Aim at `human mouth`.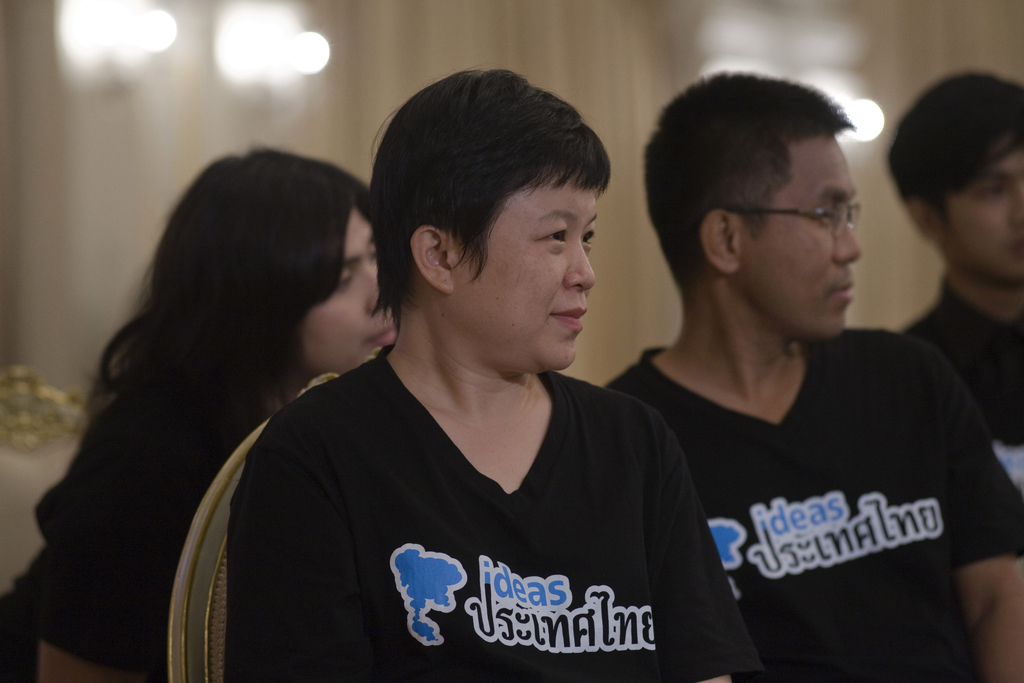
Aimed at 552/307/586/329.
